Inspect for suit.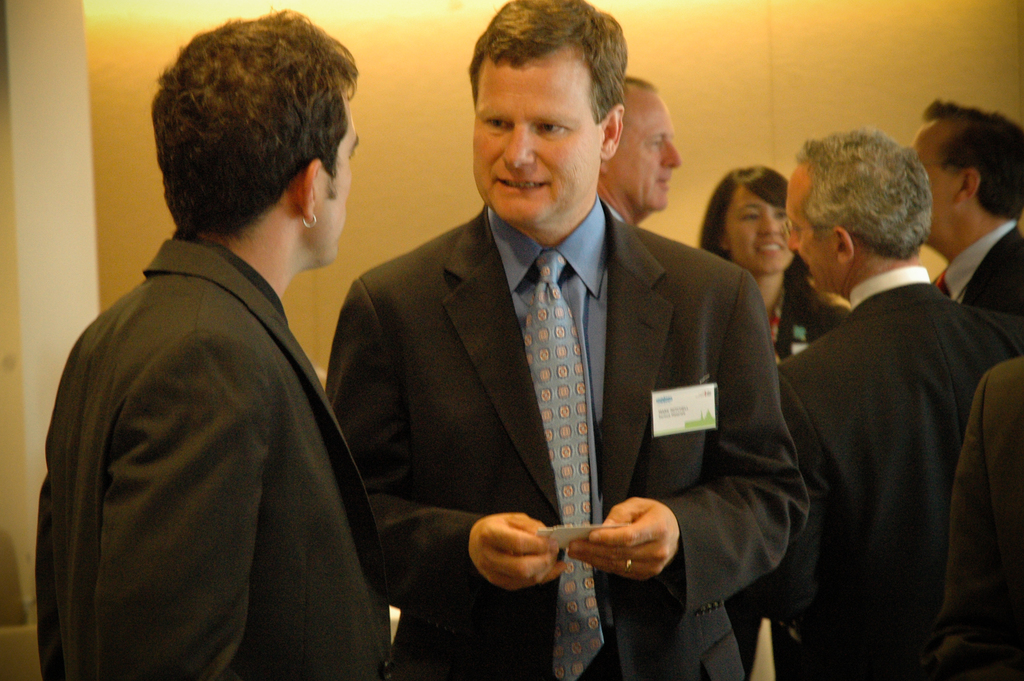
Inspection: region(917, 356, 1023, 680).
